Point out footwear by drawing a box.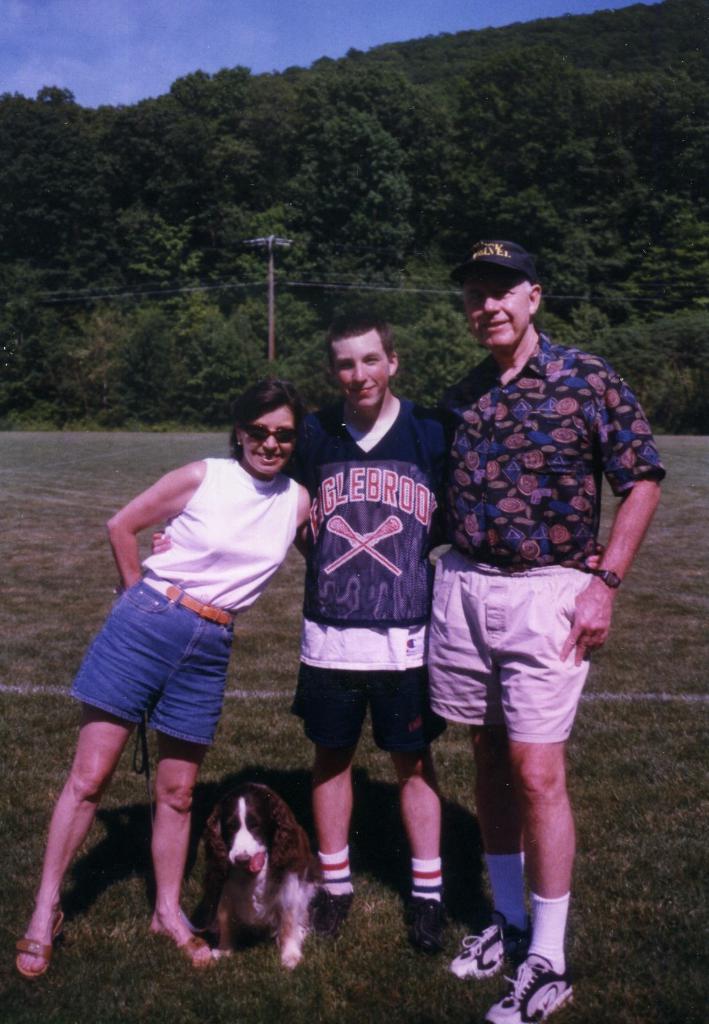
[483, 949, 573, 1023].
